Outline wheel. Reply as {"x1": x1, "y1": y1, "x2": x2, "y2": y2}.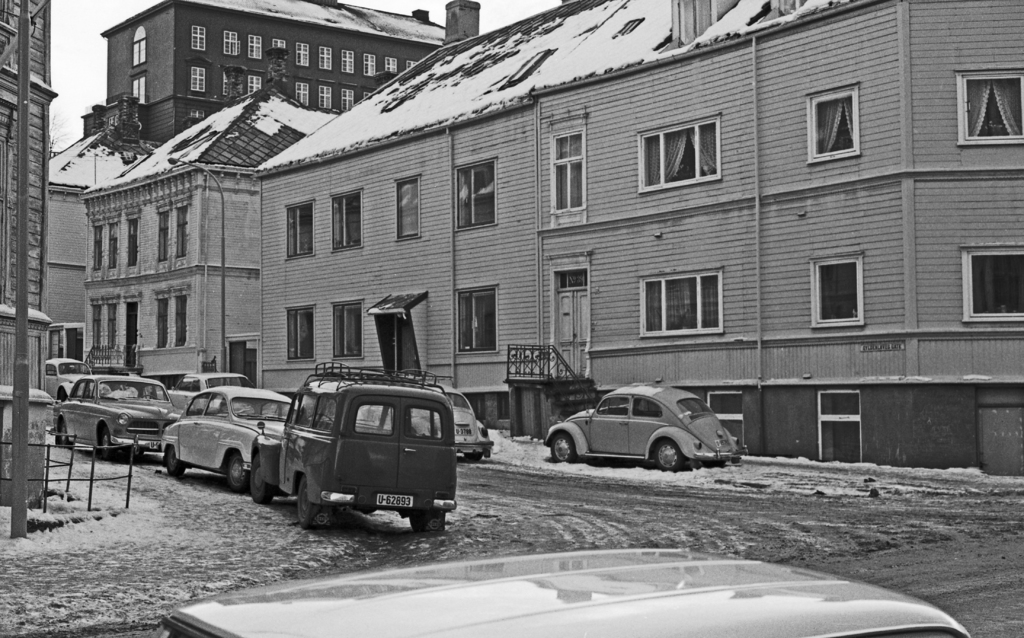
{"x1": 546, "y1": 432, "x2": 579, "y2": 465}.
